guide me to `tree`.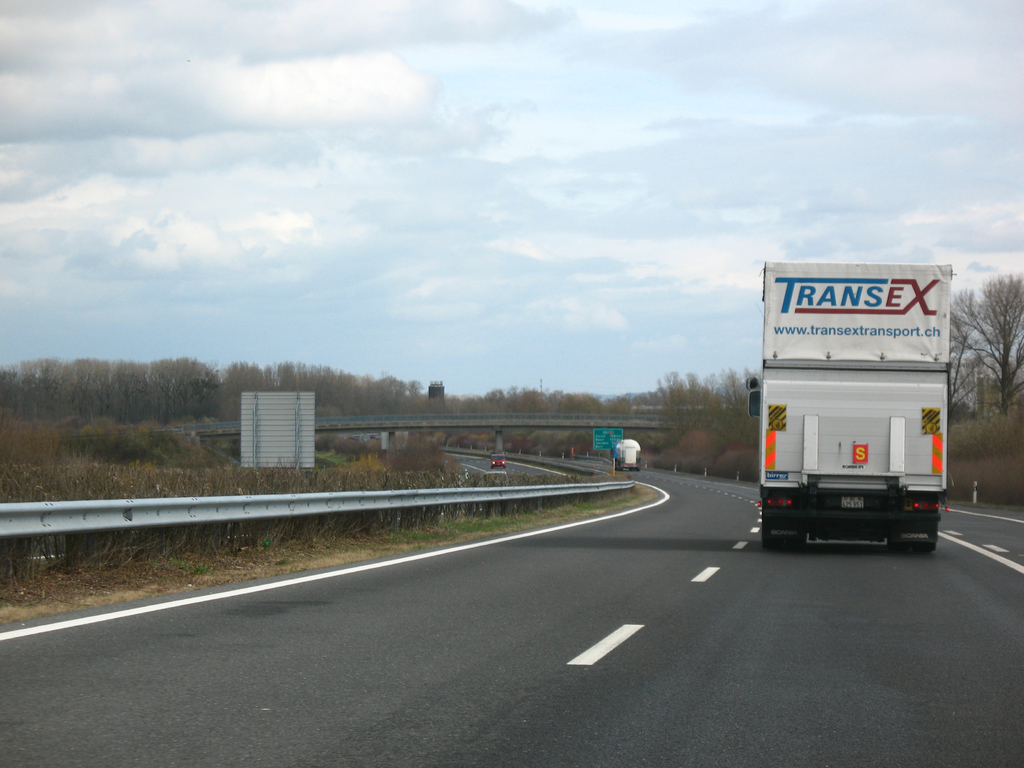
Guidance: [left=524, top=391, right=547, bottom=415].
